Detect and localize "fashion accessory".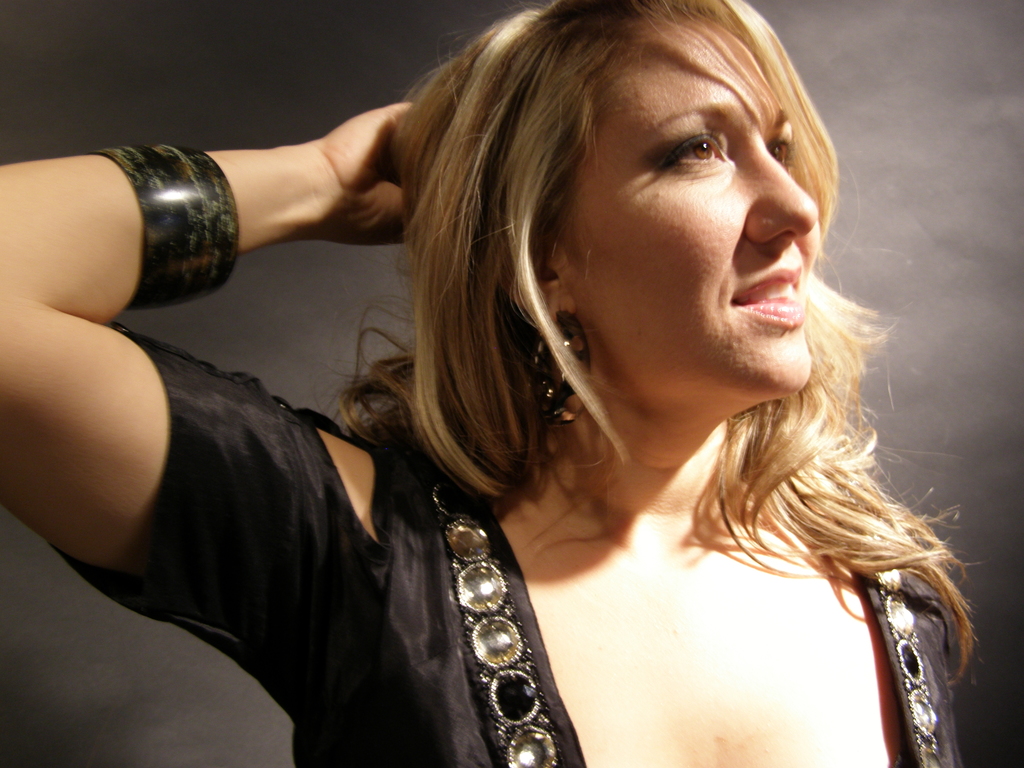
Localized at locate(84, 138, 244, 310).
